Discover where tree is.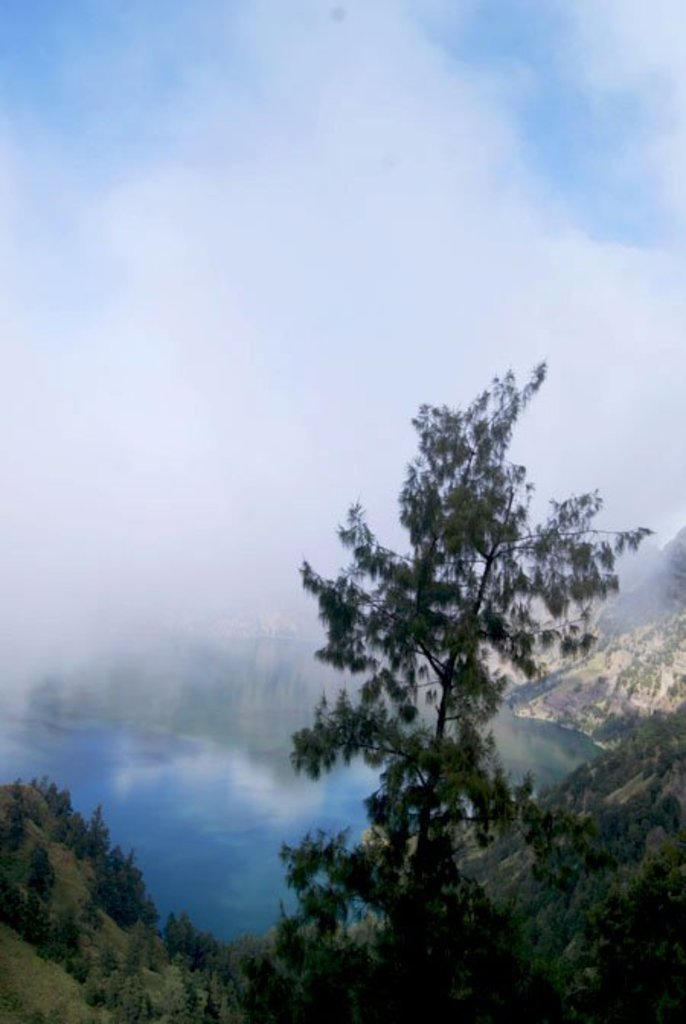
Discovered at (233, 349, 675, 1022).
